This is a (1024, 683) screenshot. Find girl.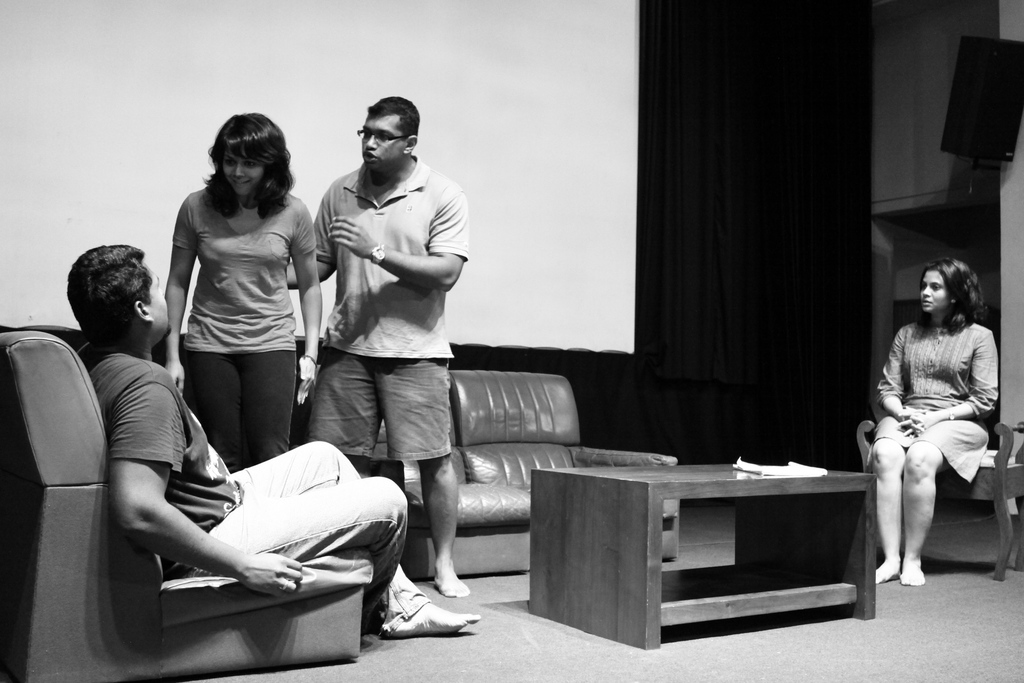
Bounding box: <box>163,108,328,481</box>.
